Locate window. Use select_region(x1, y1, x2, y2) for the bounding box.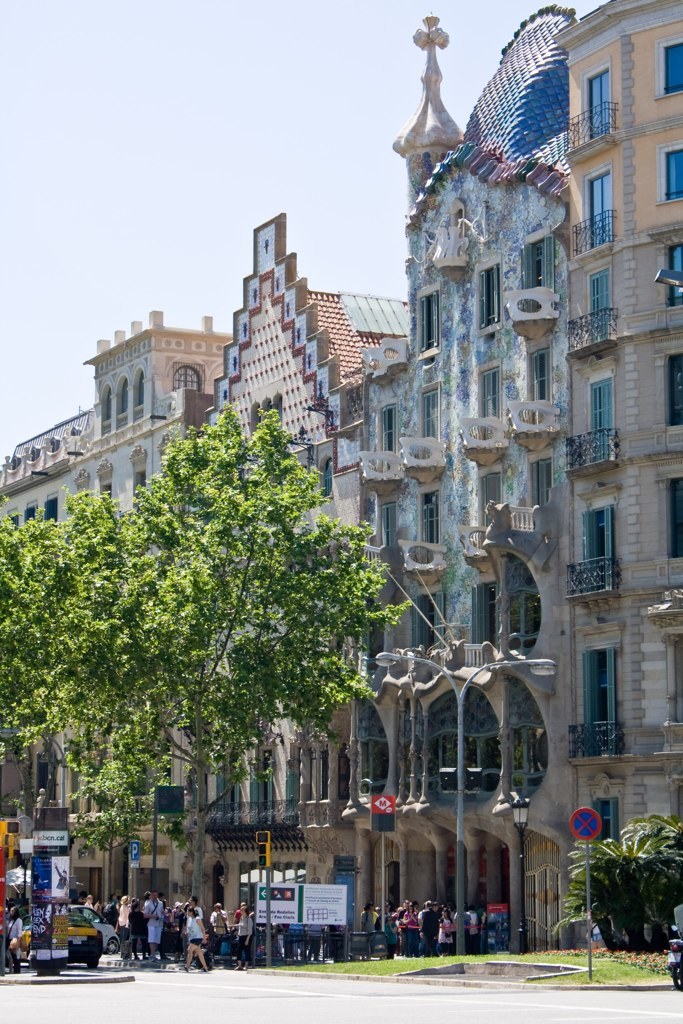
select_region(665, 229, 682, 301).
